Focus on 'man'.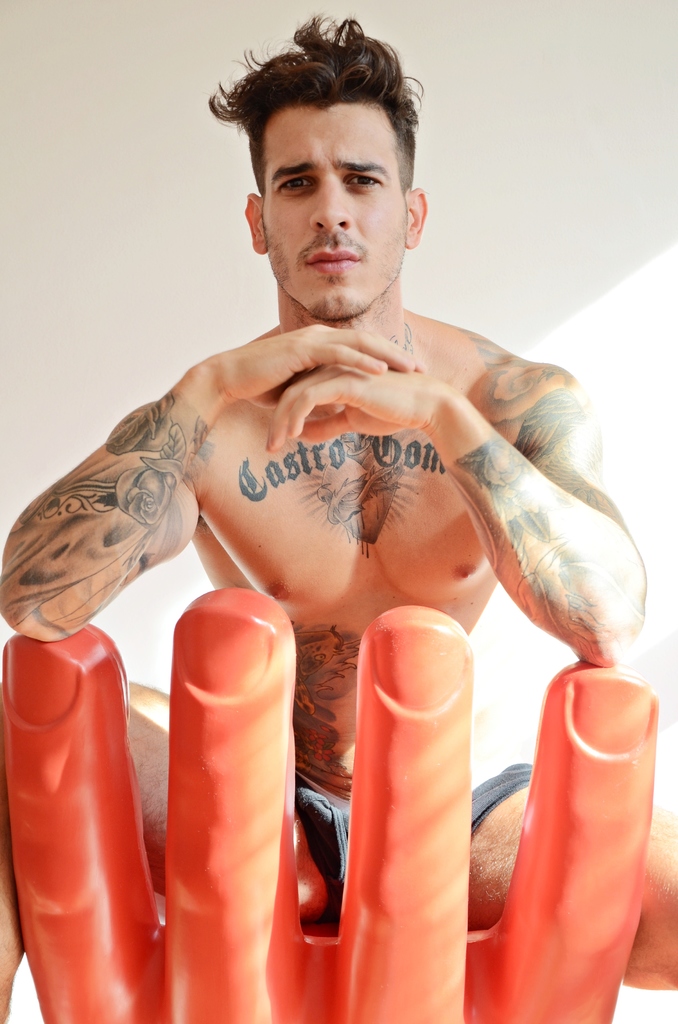
Focused at locate(0, 22, 677, 1023).
